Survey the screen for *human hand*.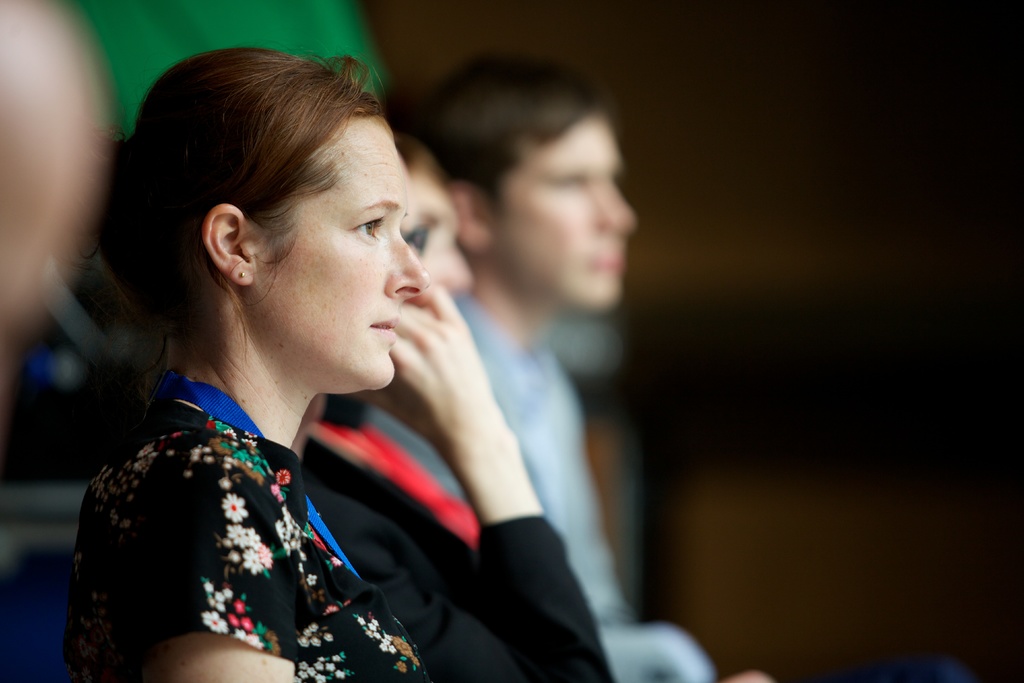
Survey found: BBox(381, 306, 513, 513).
